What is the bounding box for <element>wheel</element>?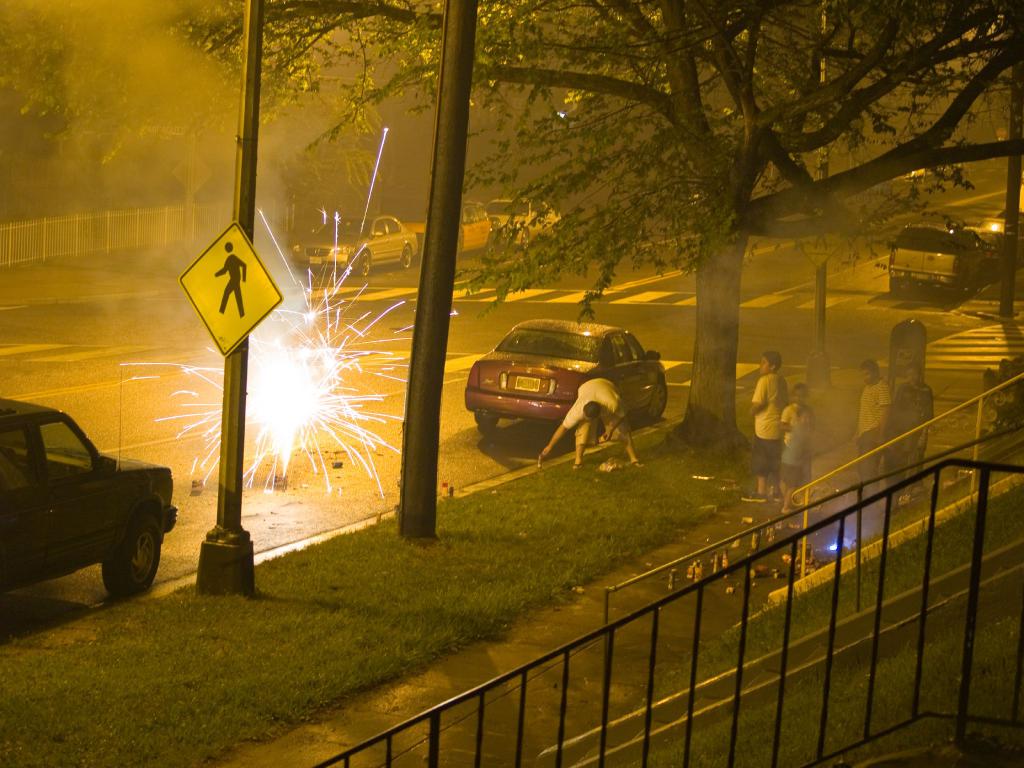
{"left": 103, "top": 515, "right": 163, "bottom": 589}.
